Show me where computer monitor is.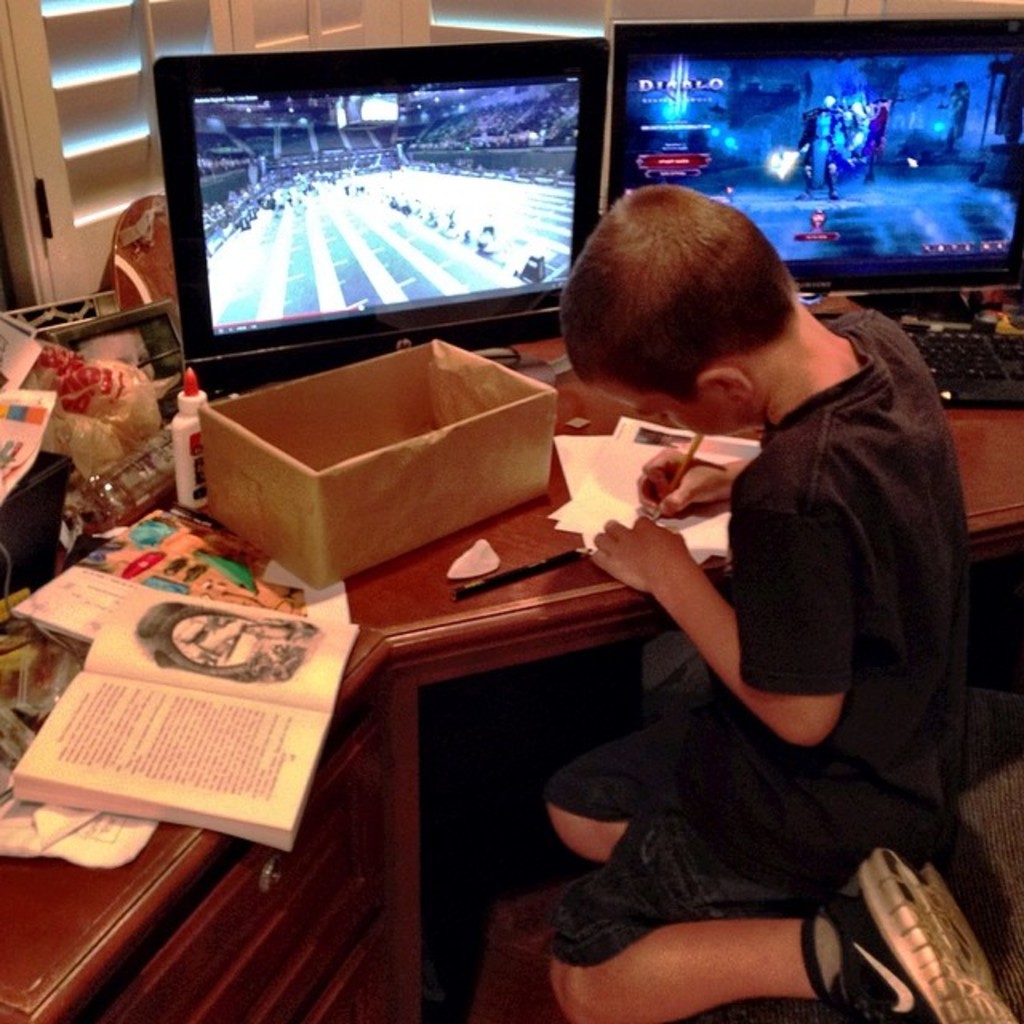
computer monitor is at [left=142, top=37, right=624, bottom=384].
